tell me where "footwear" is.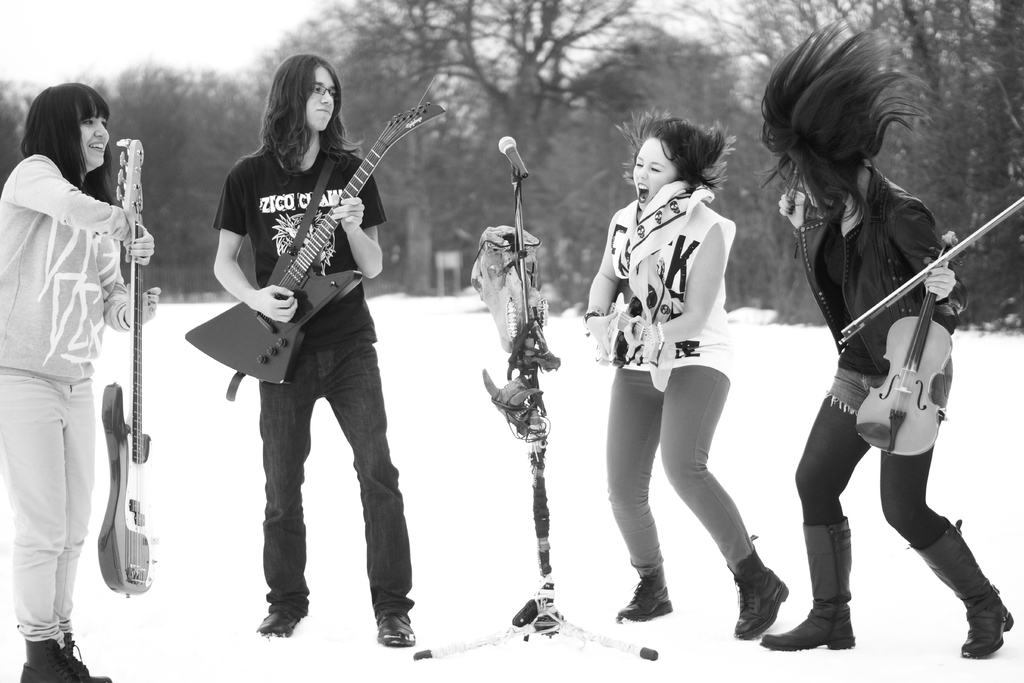
"footwear" is at bbox=[725, 532, 791, 643].
